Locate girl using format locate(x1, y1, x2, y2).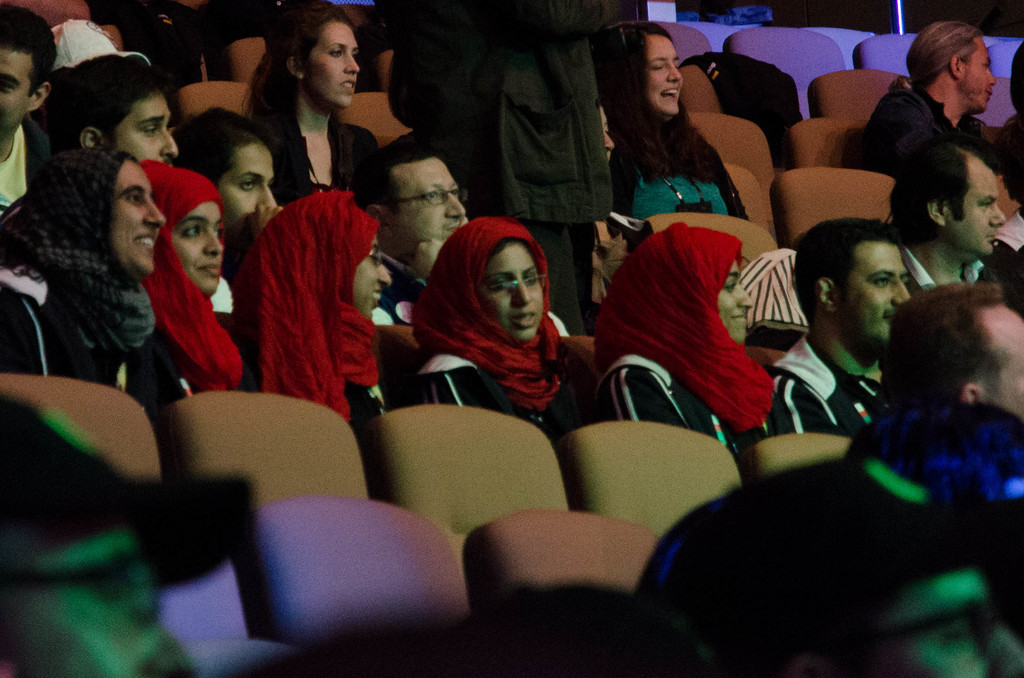
locate(399, 207, 611, 444).
